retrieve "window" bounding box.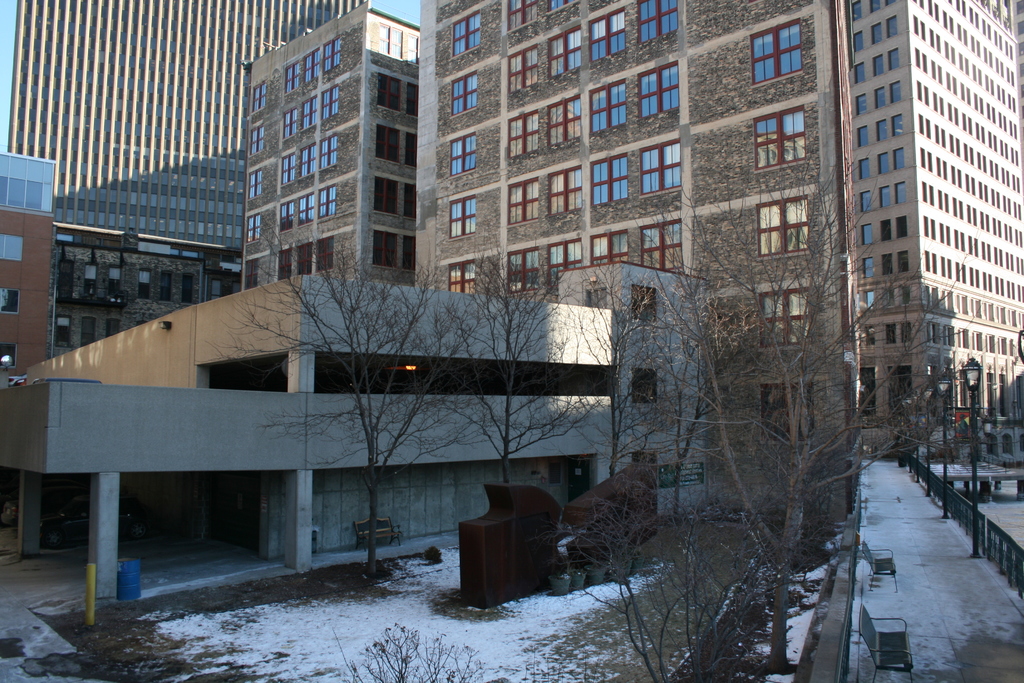
Bounding box: detection(757, 197, 812, 252).
